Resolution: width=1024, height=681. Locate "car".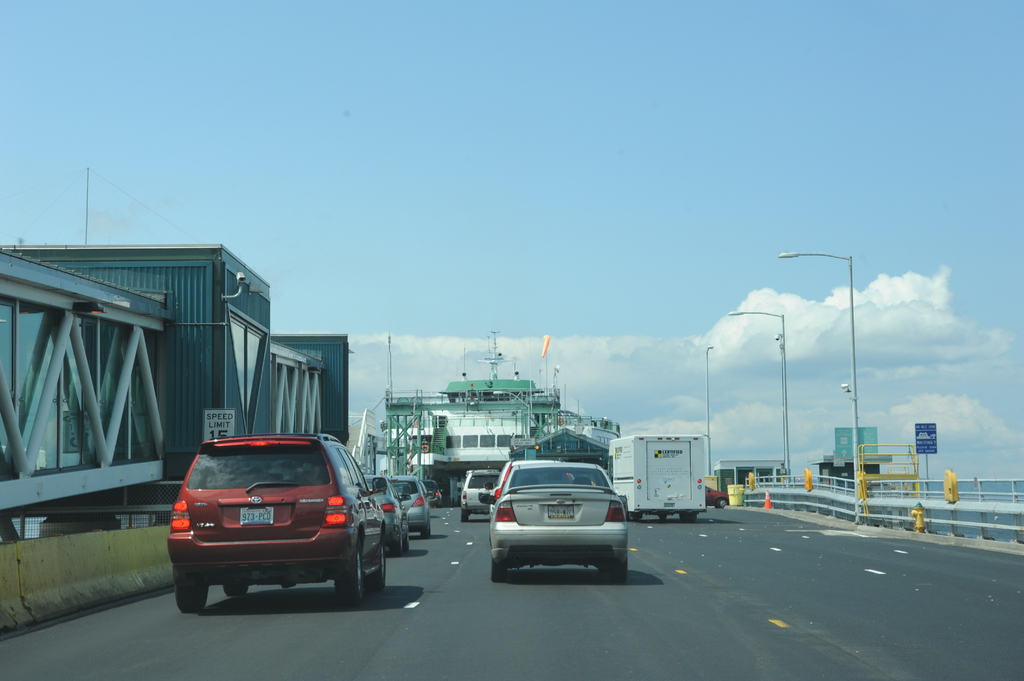
Rect(358, 478, 409, 554).
